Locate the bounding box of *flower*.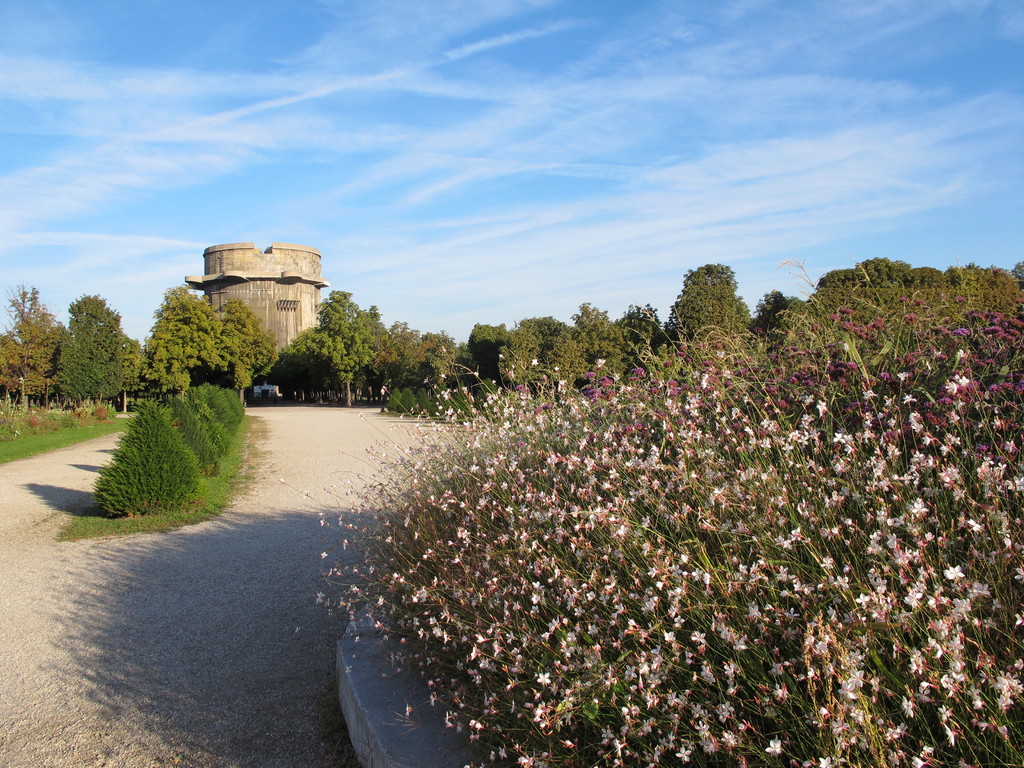
Bounding box: left=579, top=580, right=595, bottom=595.
